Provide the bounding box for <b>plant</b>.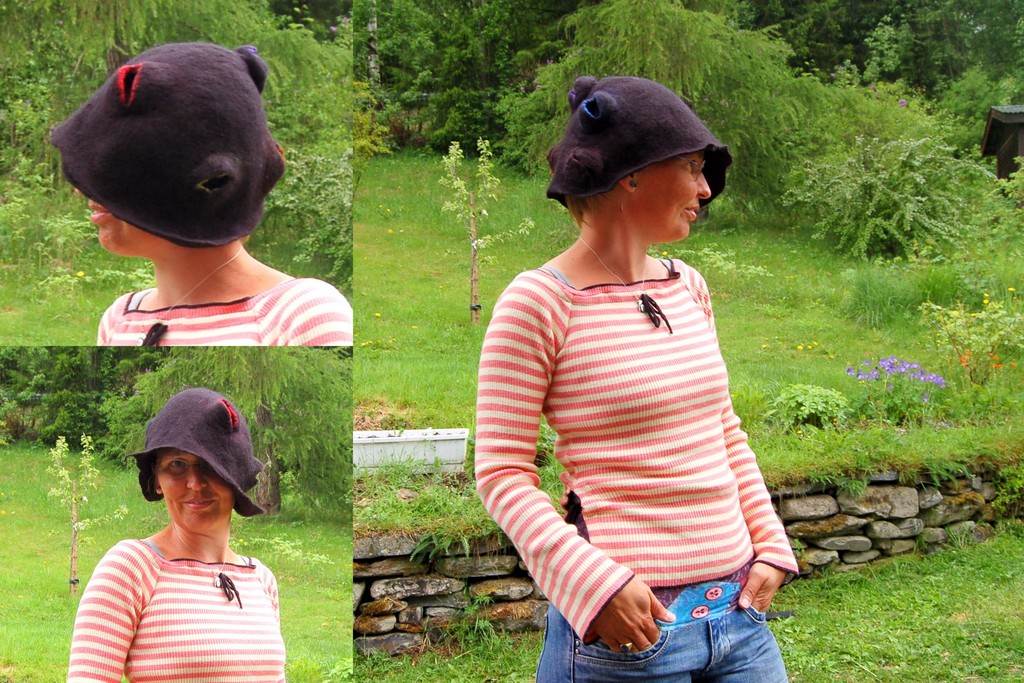
[x1=353, y1=513, x2=1017, y2=682].
